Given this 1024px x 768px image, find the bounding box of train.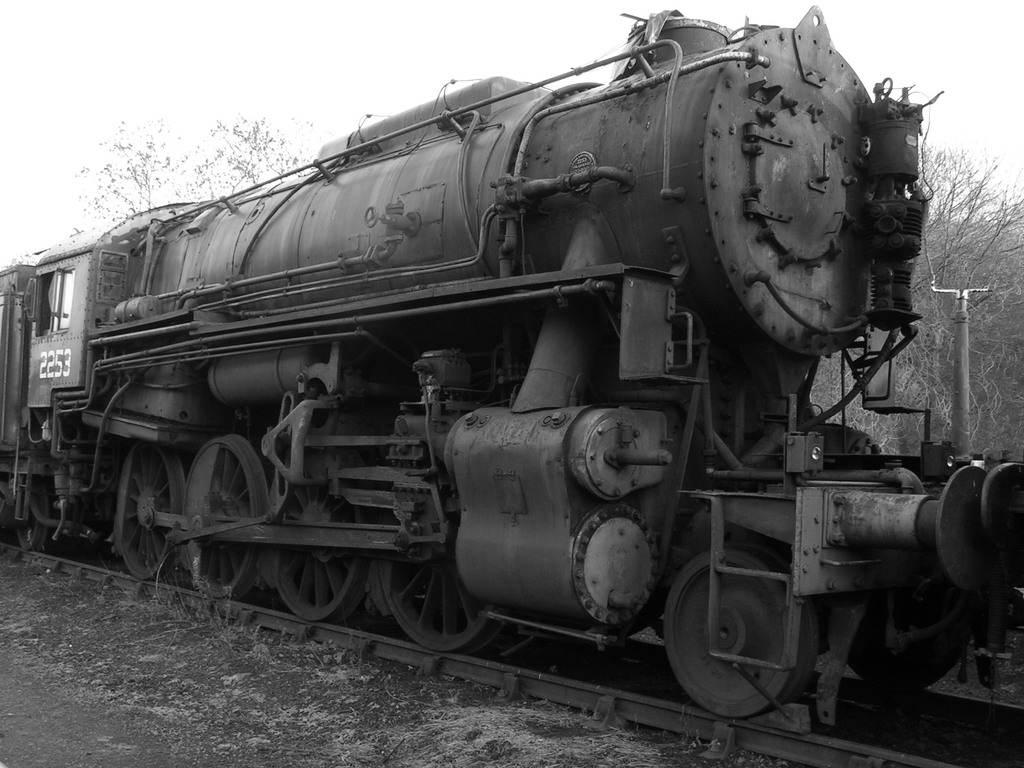
<region>0, 6, 1023, 721</region>.
